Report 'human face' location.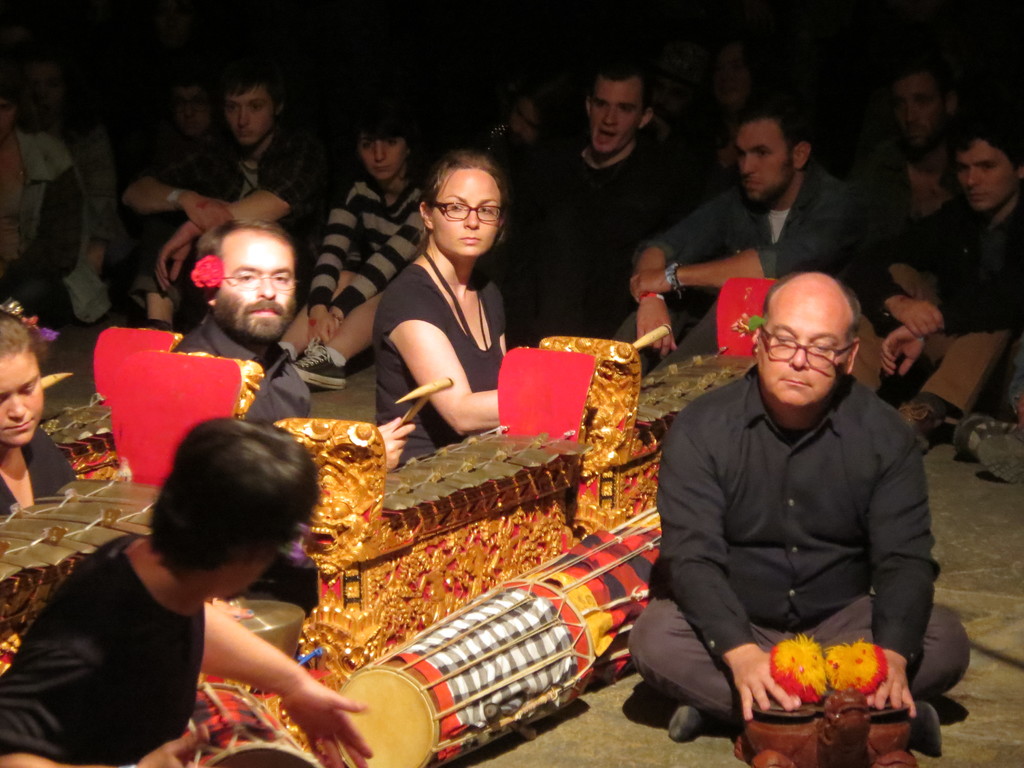
Report: 753/294/845/403.
